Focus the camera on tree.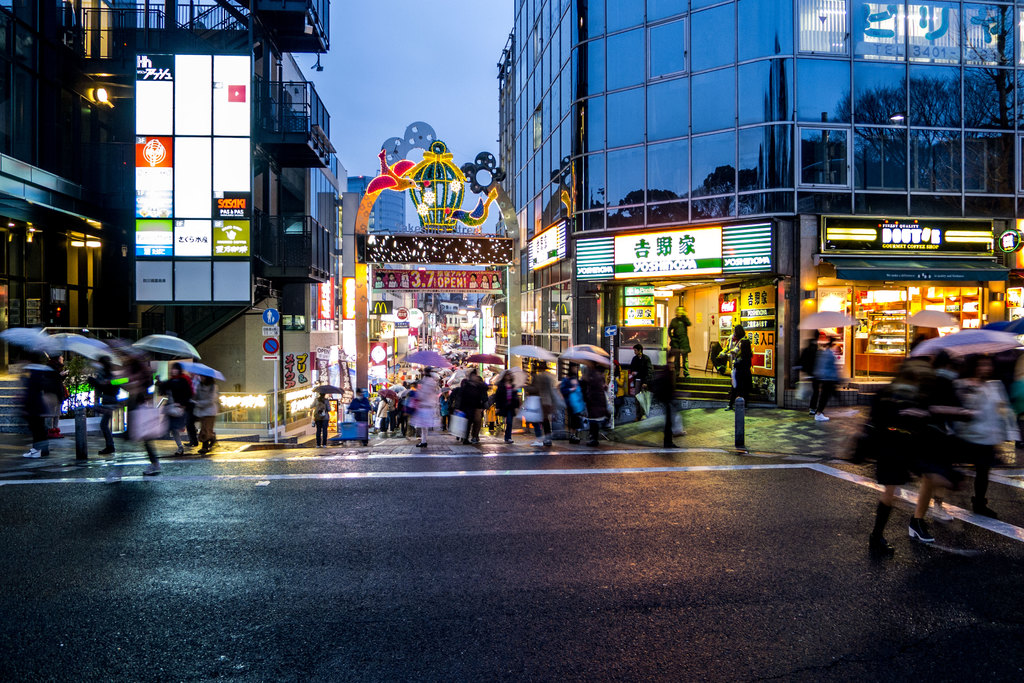
Focus region: rect(841, 89, 922, 145).
